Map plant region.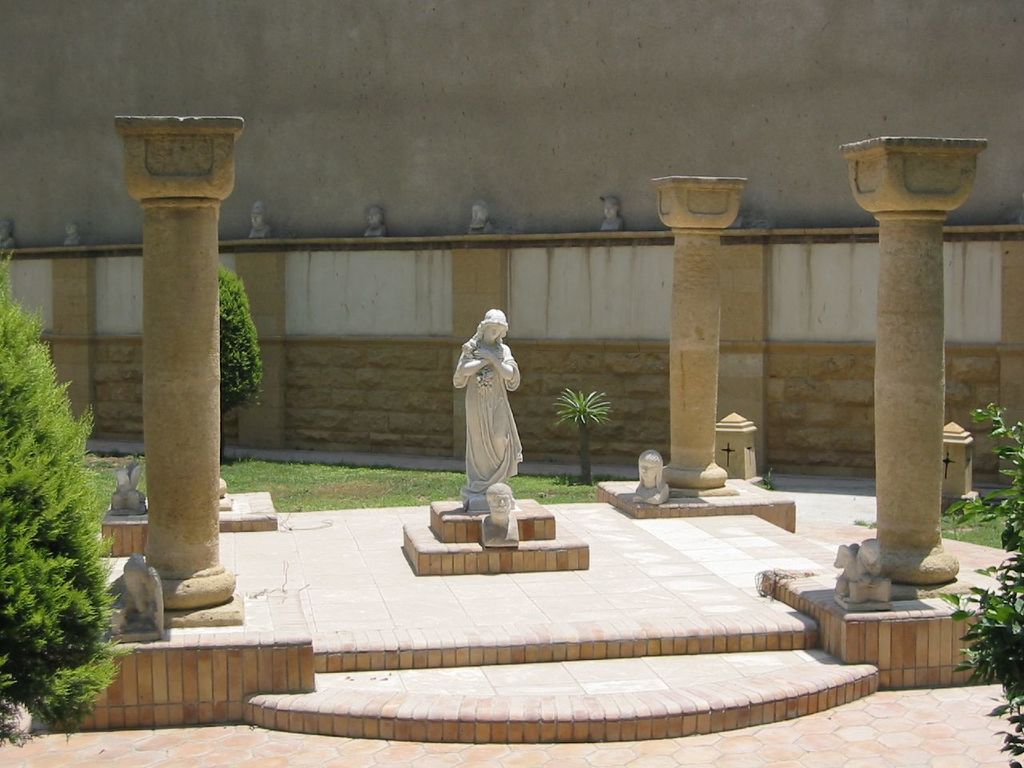
Mapped to (0, 286, 110, 743).
